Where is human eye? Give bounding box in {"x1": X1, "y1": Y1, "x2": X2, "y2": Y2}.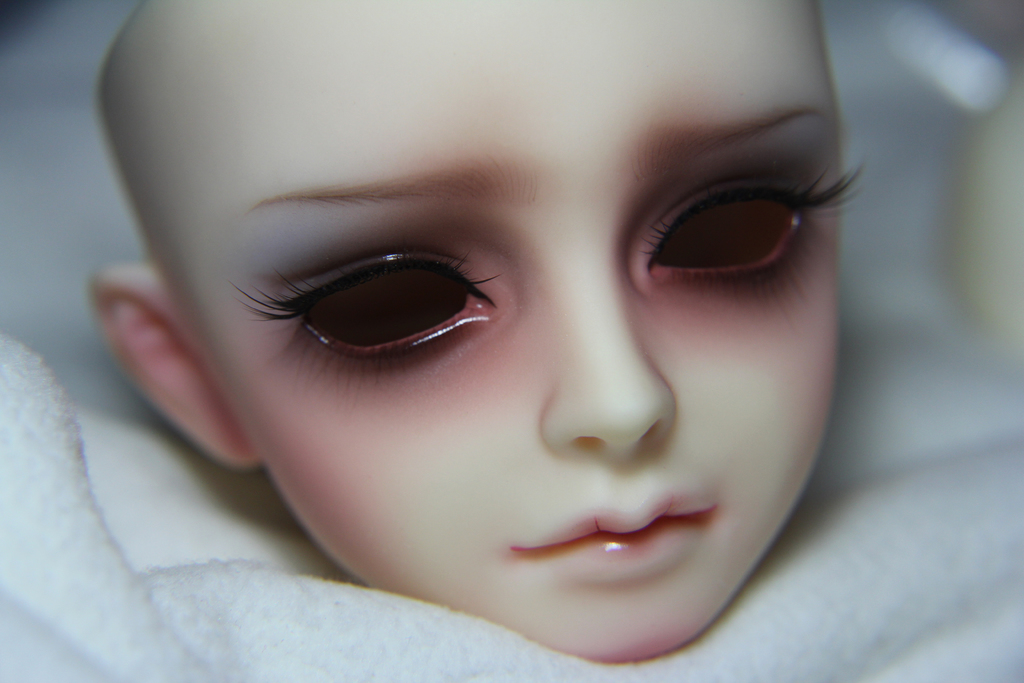
{"x1": 248, "y1": 245, "x2": 518, "y2": 379}.
